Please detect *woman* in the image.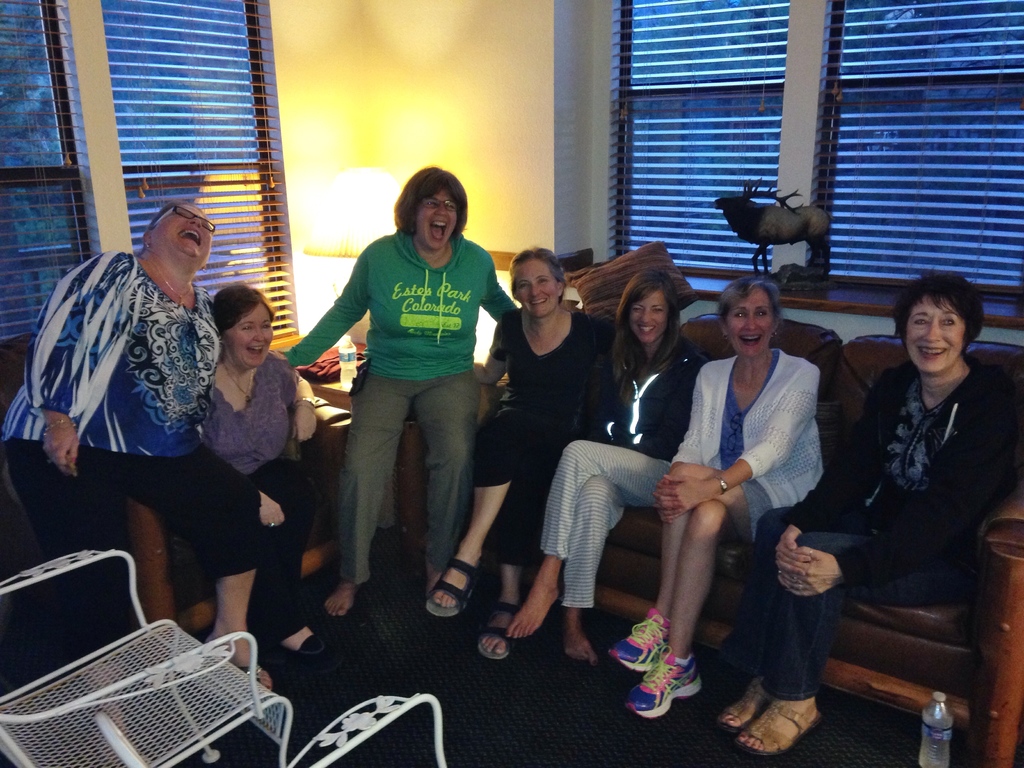
box(500, 265, 705, 663).
